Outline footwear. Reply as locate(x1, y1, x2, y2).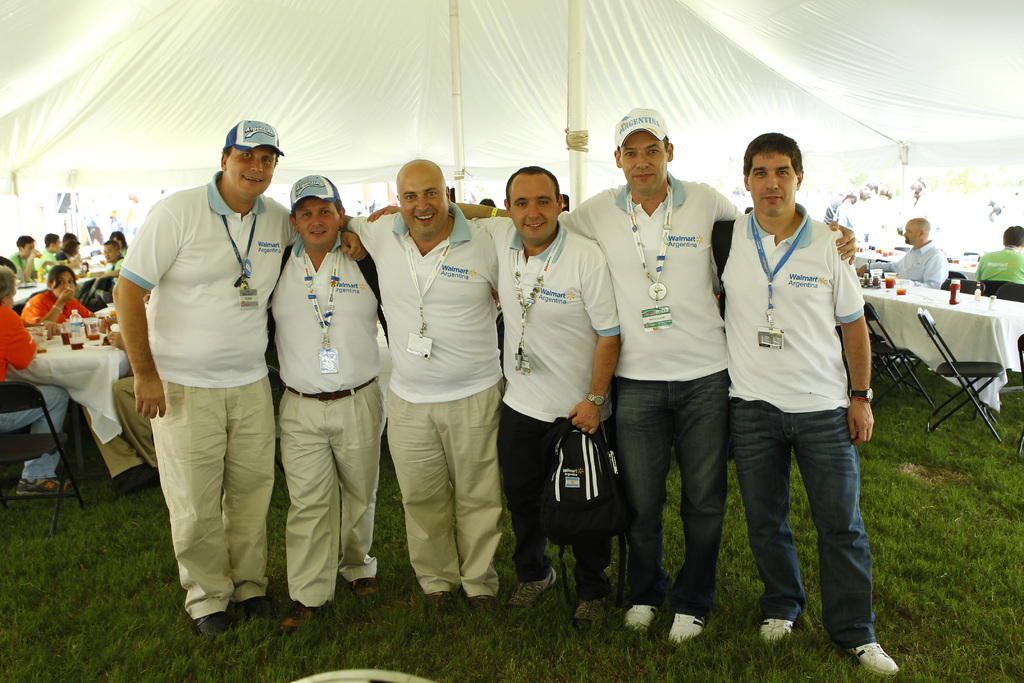
locate(467, 595, 492, 623).
